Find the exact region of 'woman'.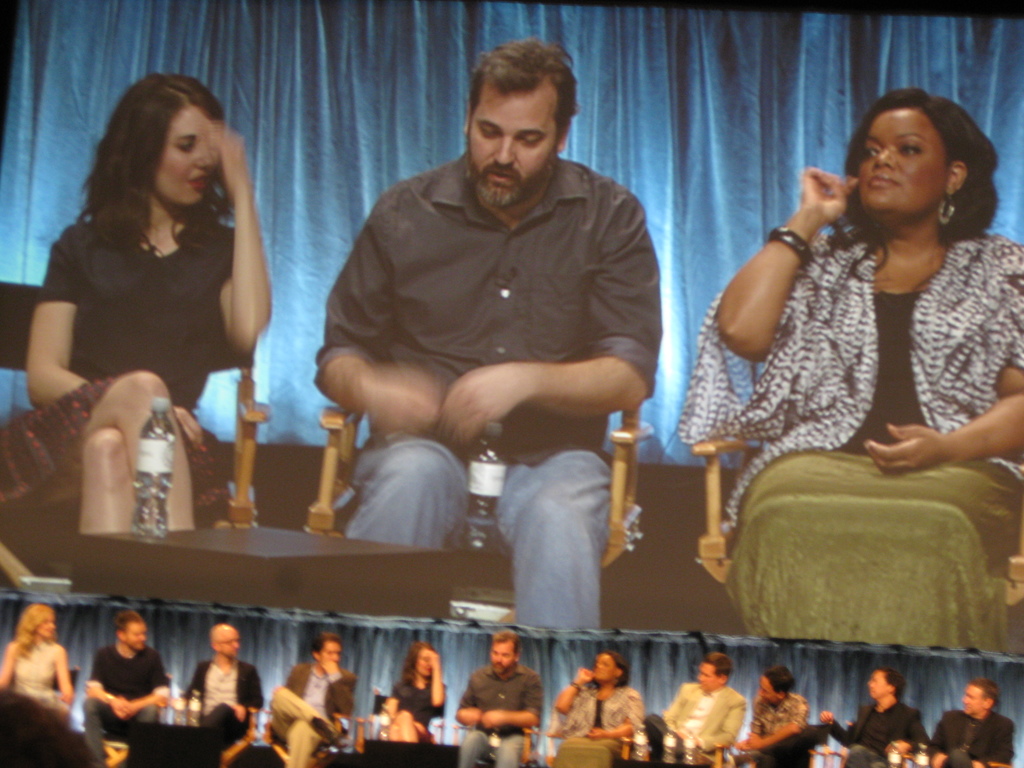
Exact region: box=[0, 70, 269, 535].
